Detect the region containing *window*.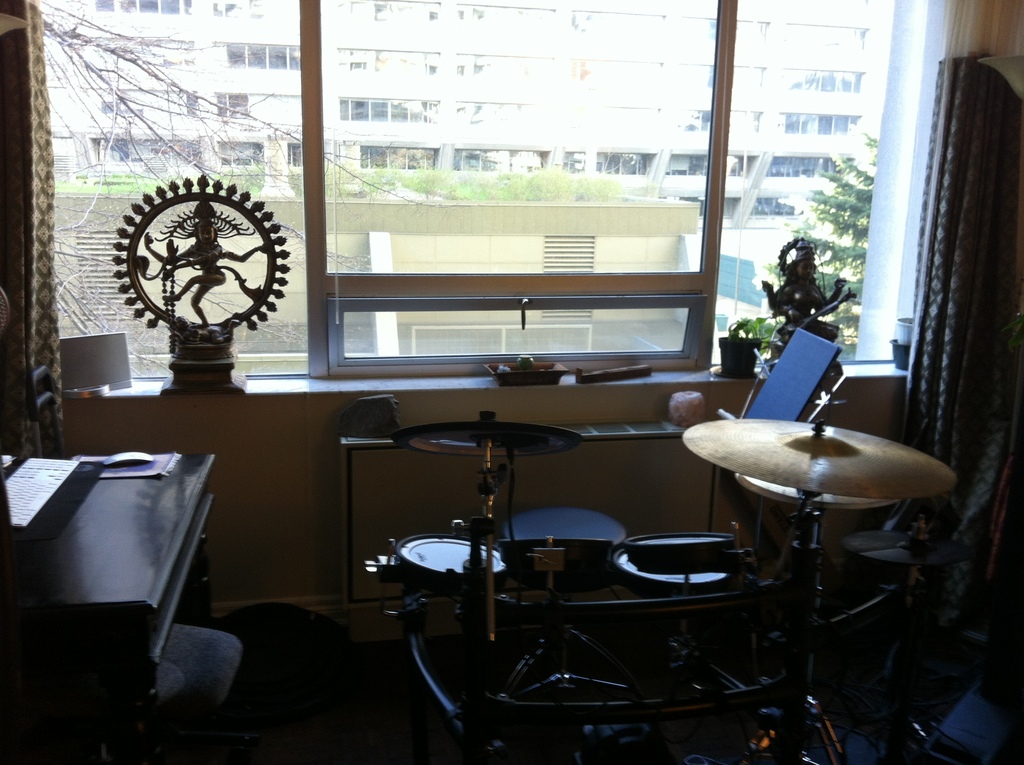
box(670, 103, 765, 134).
